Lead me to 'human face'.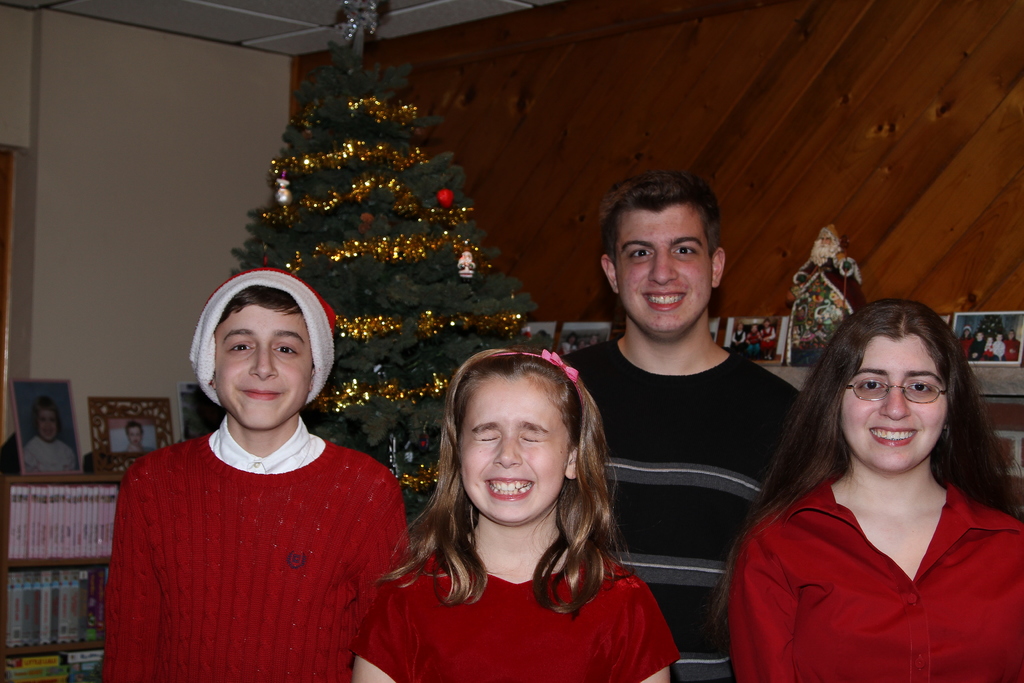
Lead to <bbox>837, 334, 946, 468</bbox>.
